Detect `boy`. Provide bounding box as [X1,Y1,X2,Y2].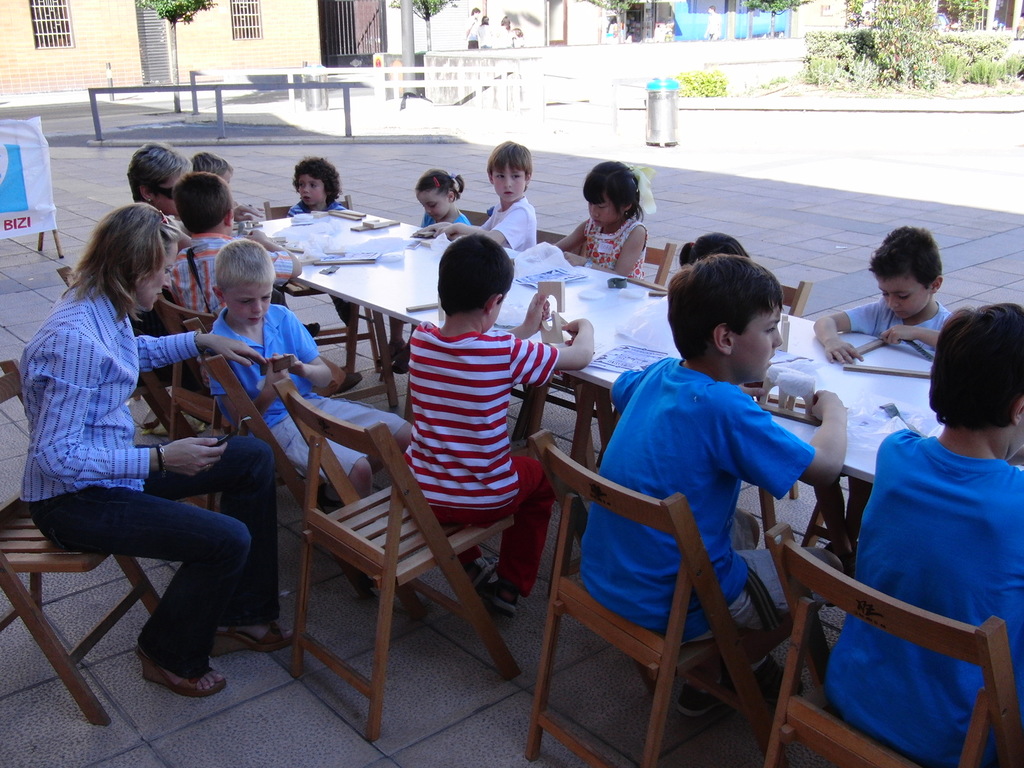
[393,233,596,613].
